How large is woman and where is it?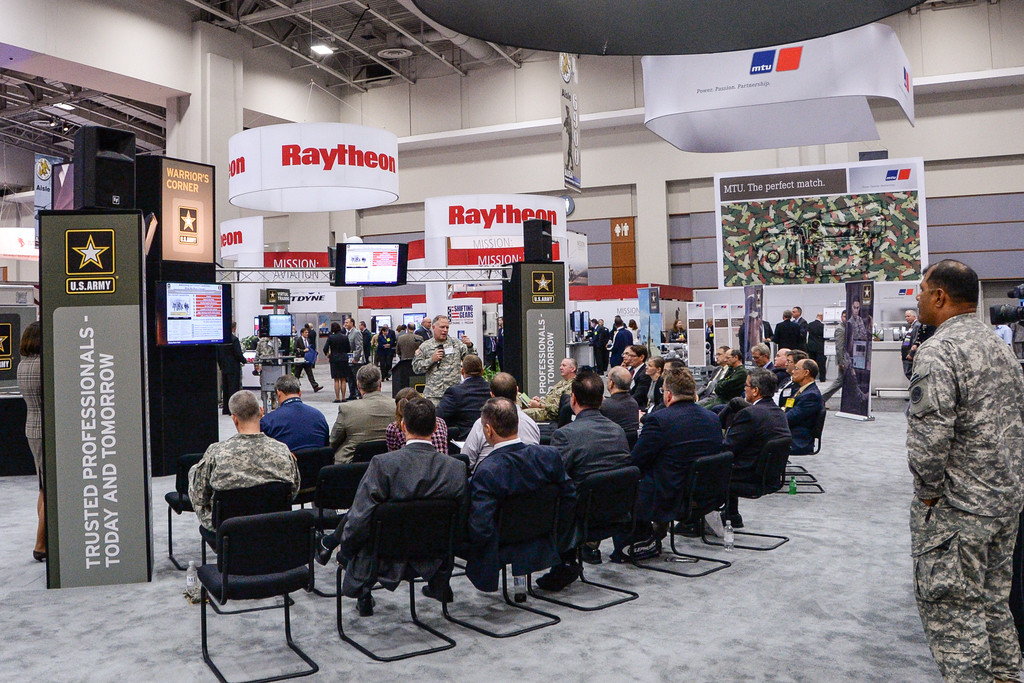
Bounding box: <region>389, 387, 447, 456</region>.
